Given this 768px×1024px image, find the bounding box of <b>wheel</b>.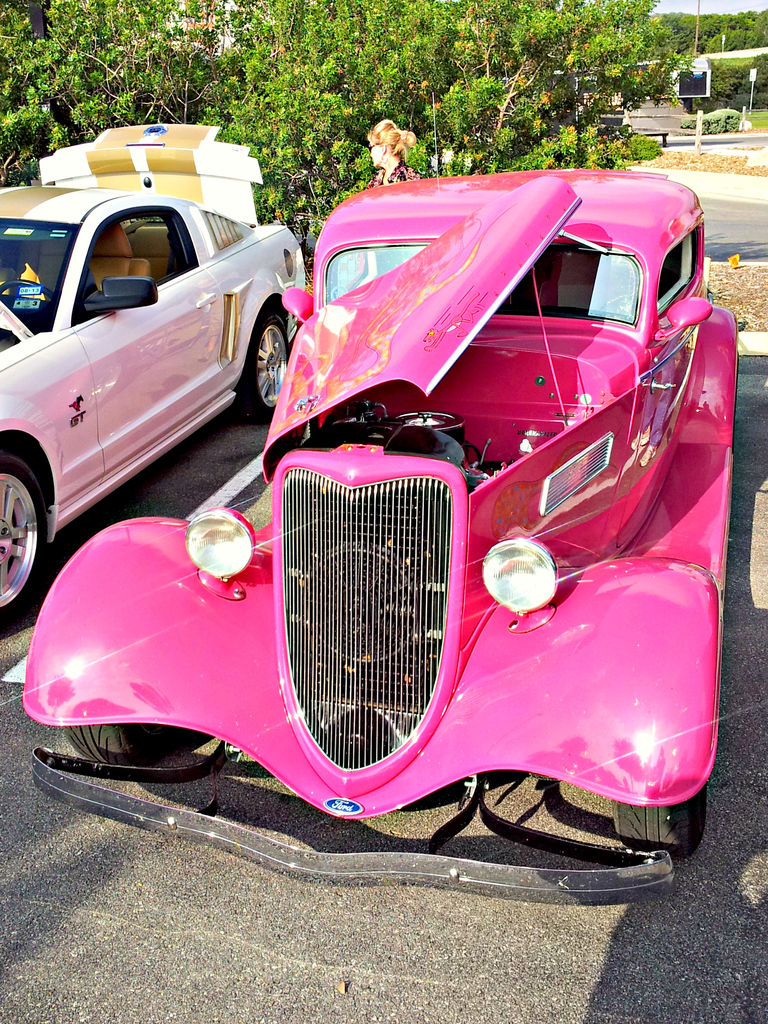
Rect(616, 784, 703, 861).
